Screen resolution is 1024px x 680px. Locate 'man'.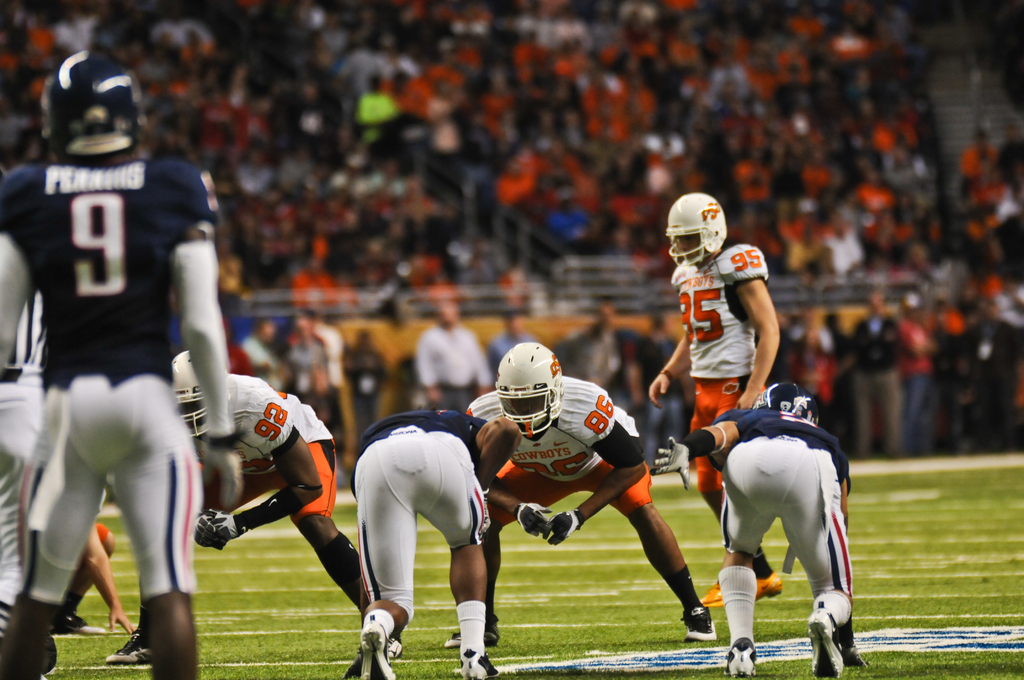
bbox=[650, 193, 779, 607].
